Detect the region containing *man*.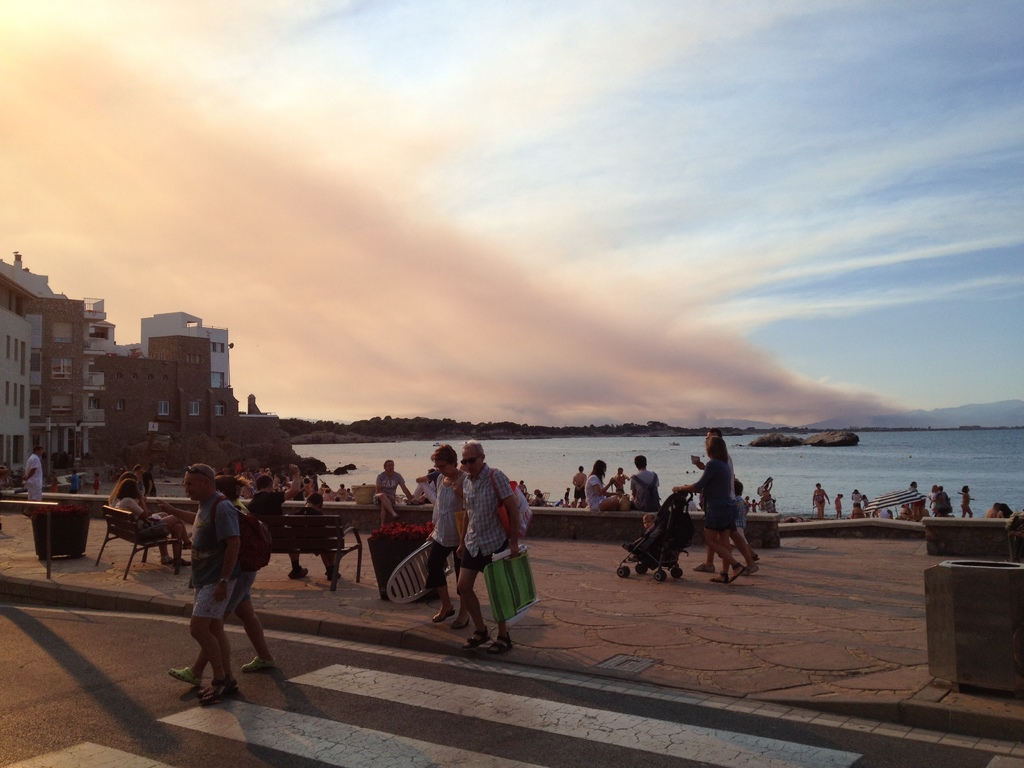
[x1=374, y1=458, x2=416, y2=532].
